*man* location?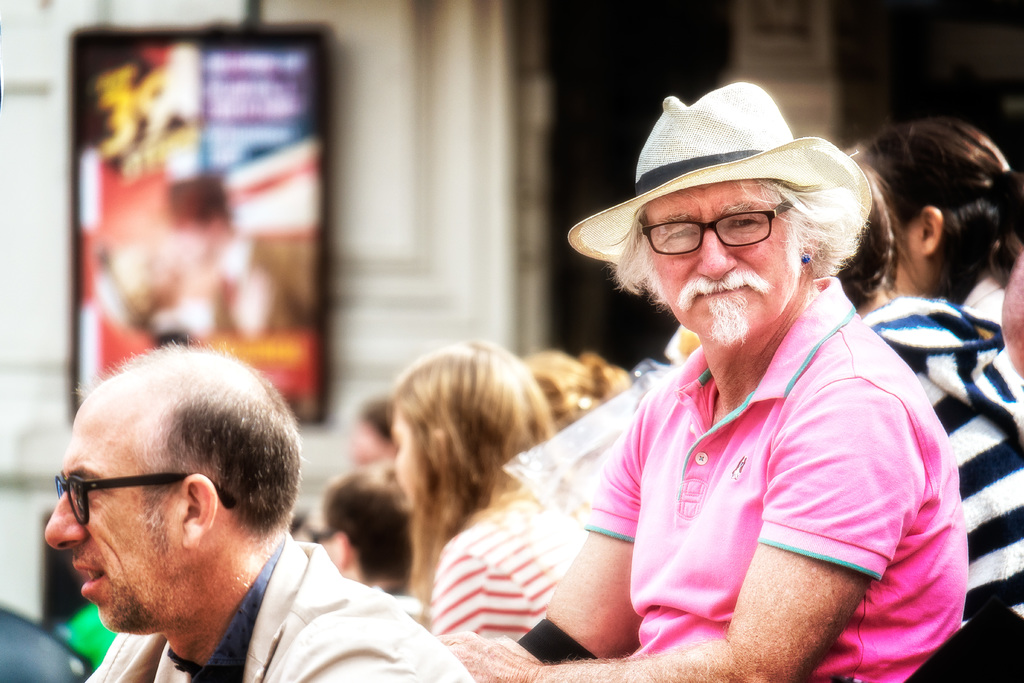
(420, 78, 973, 682)
